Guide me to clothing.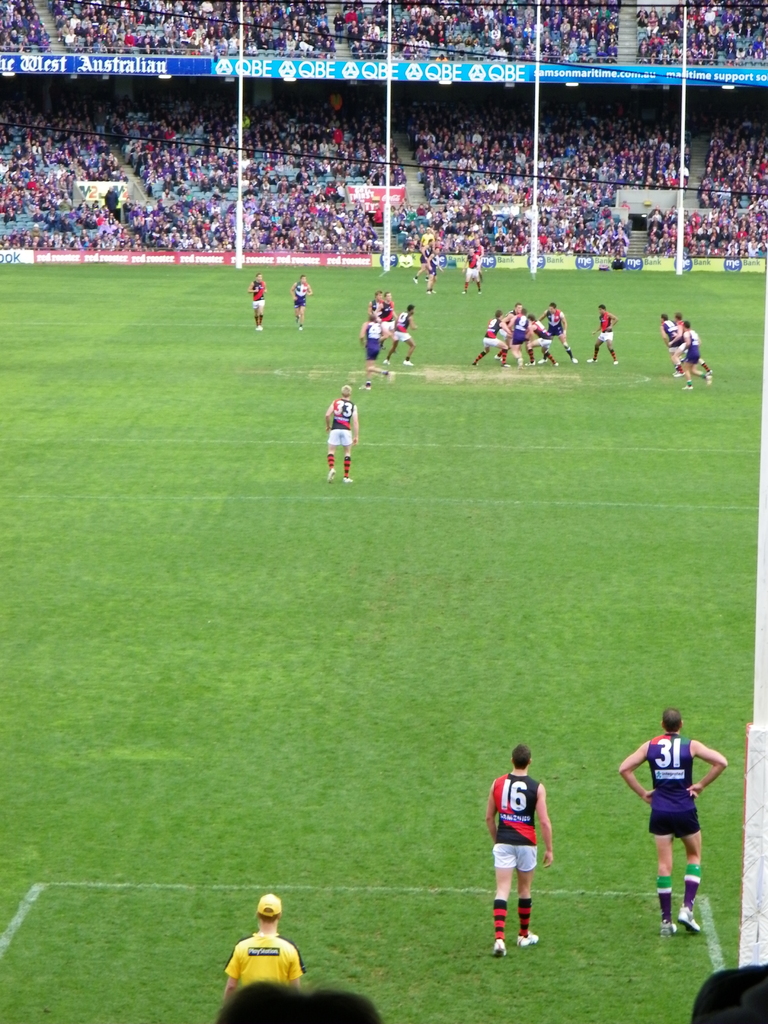
Guidance: left=483, top=309, right=563, bottom=351.
